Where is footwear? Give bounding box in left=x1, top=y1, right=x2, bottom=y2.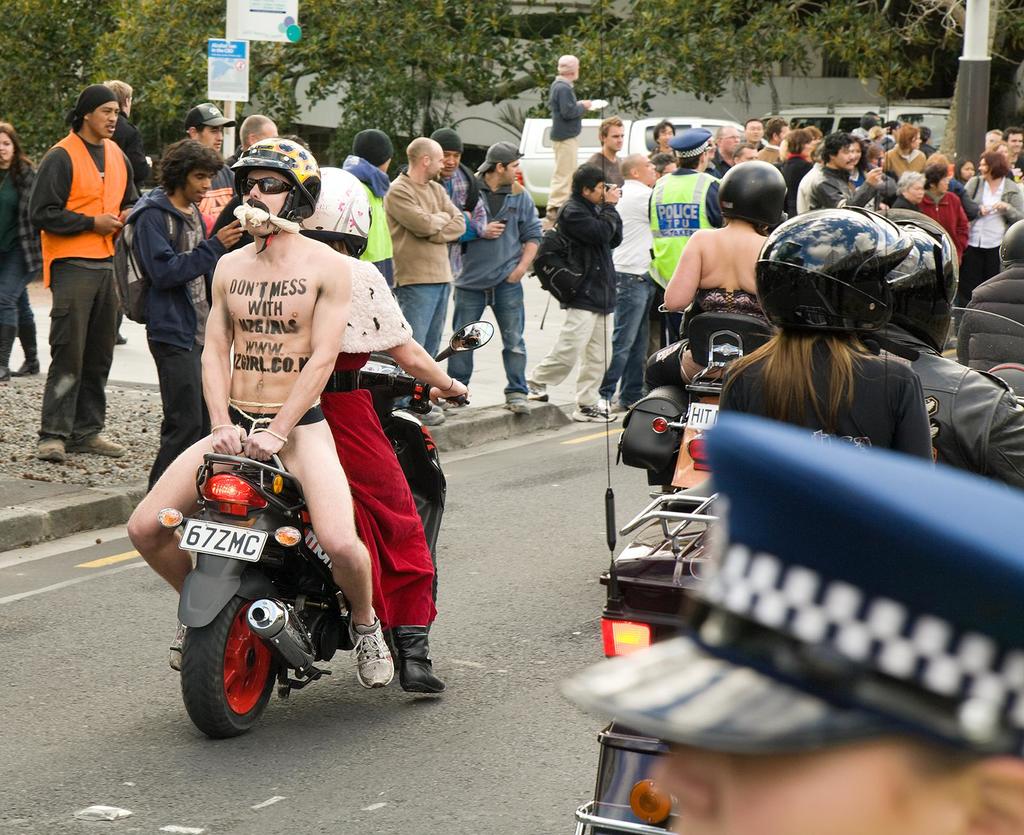
left=508, top=393, right=530, bottom=416.
